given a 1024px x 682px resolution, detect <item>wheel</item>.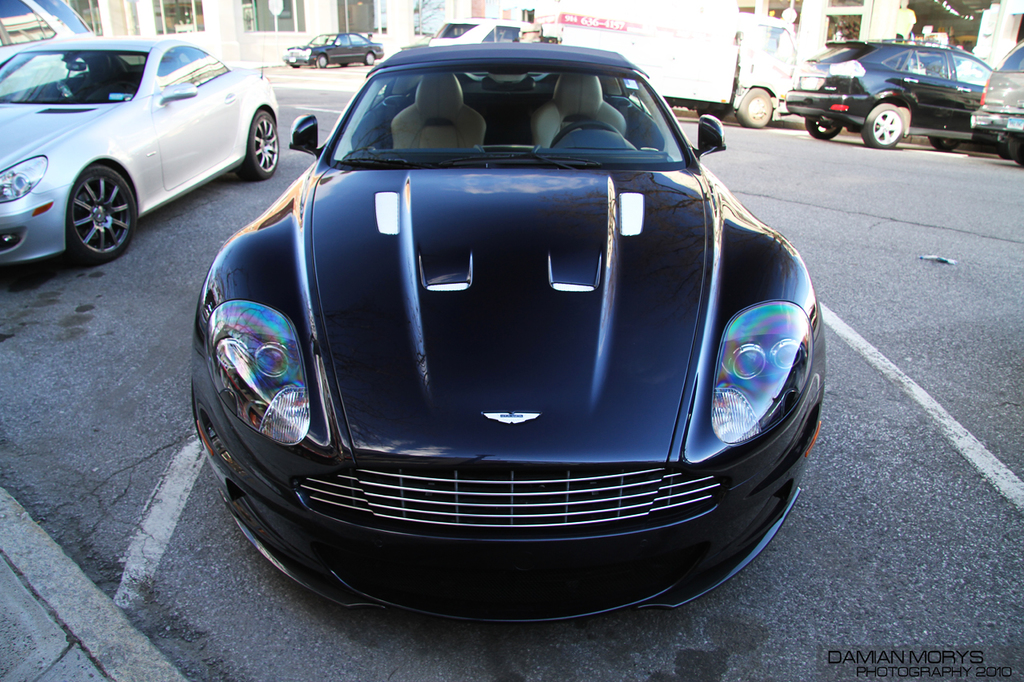
[235,110,278,177].
